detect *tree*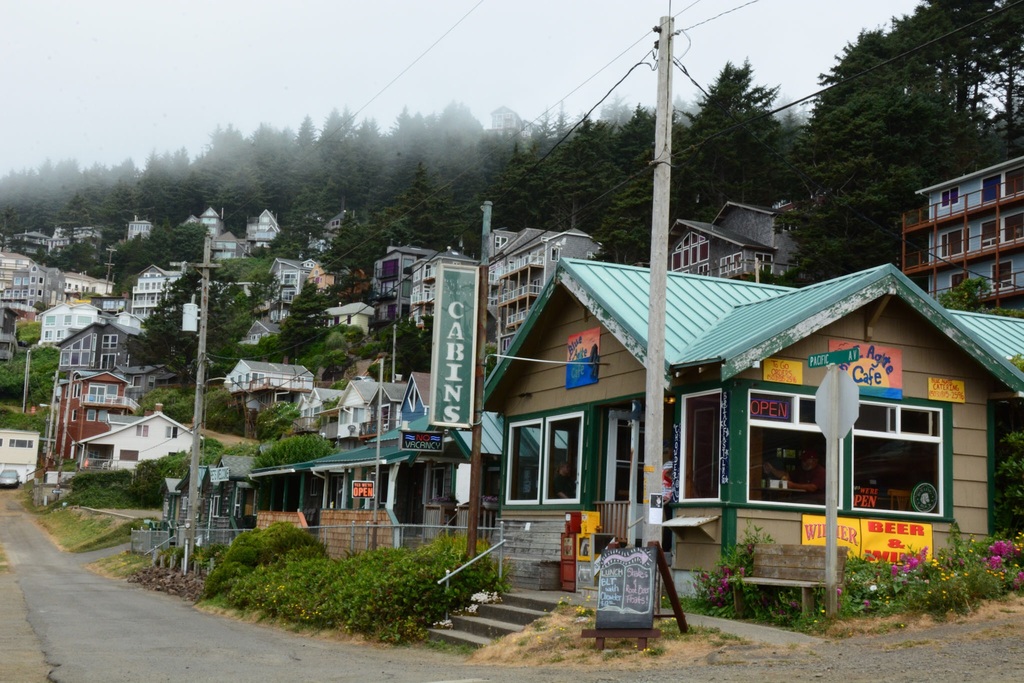
bbox=[660, 53, 795, 212]
